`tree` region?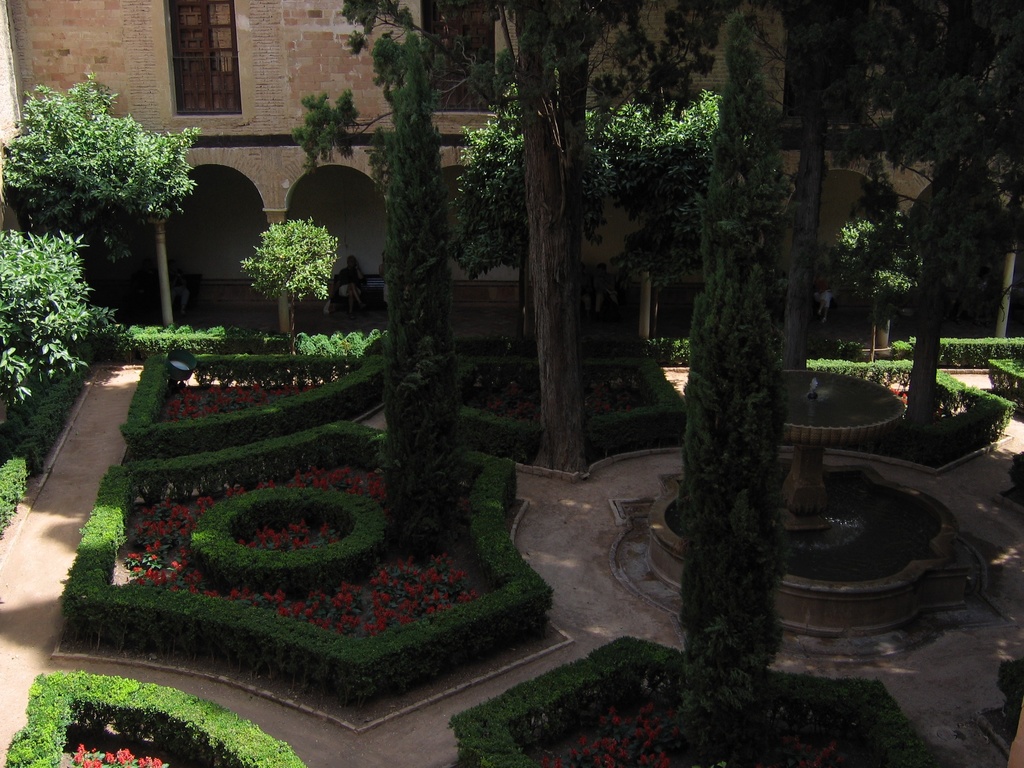
{"x1": 0, "y1": 227, "x2": 141, "y2": 429}
